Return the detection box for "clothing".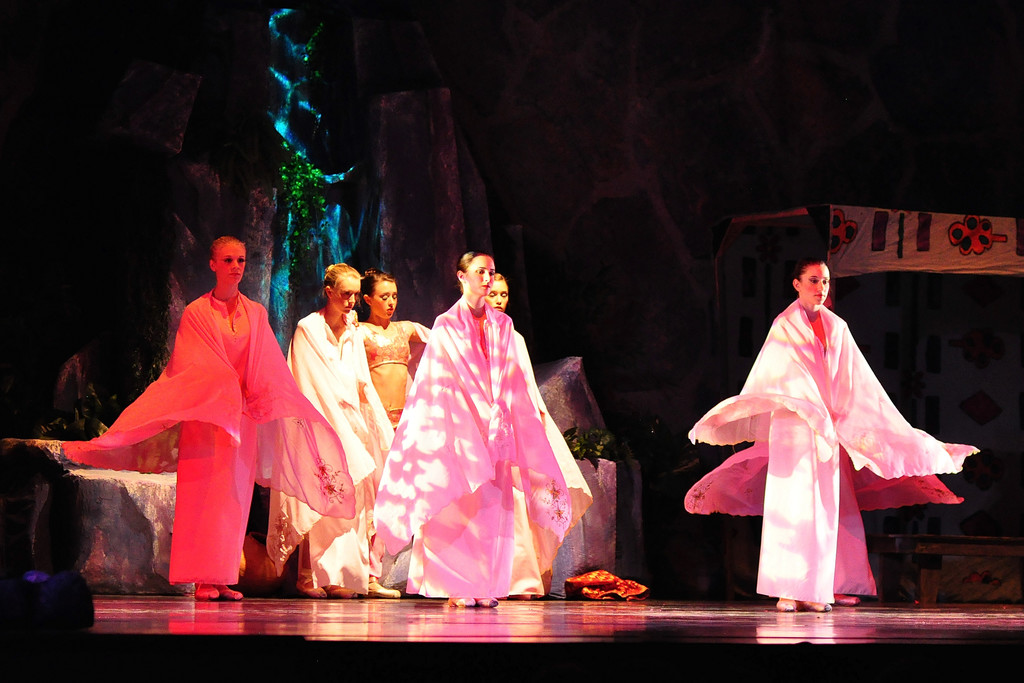
bbox(357, 319, 431, 366).
